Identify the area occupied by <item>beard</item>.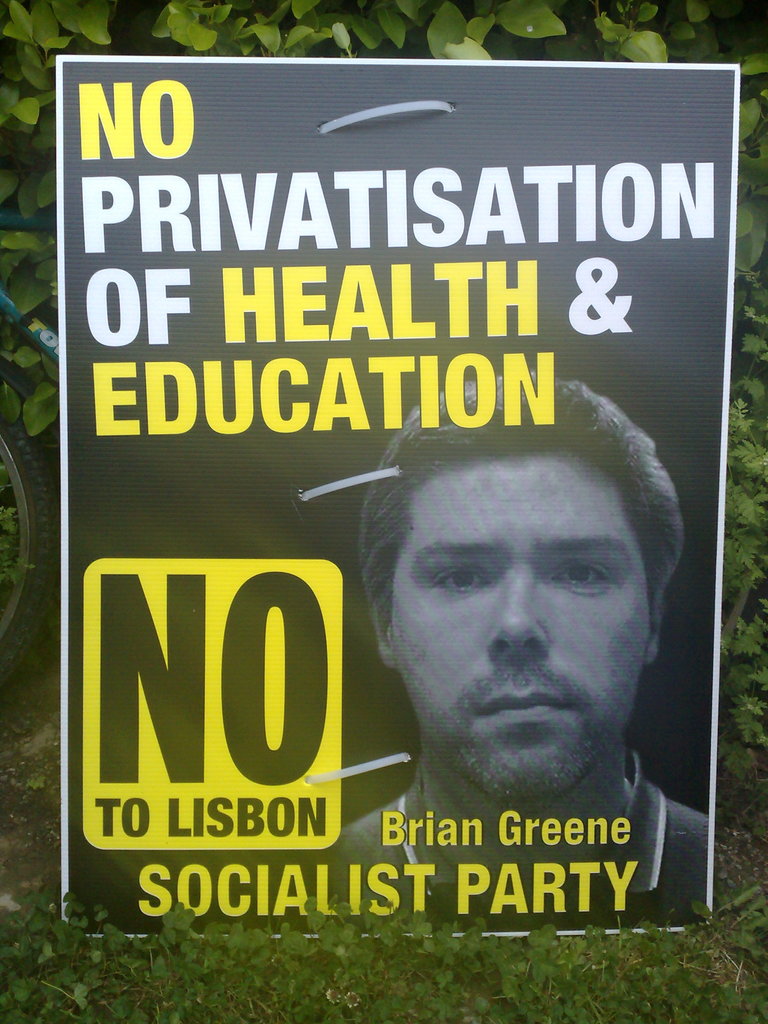
Area: BBox(392, 594, 637, 792).
